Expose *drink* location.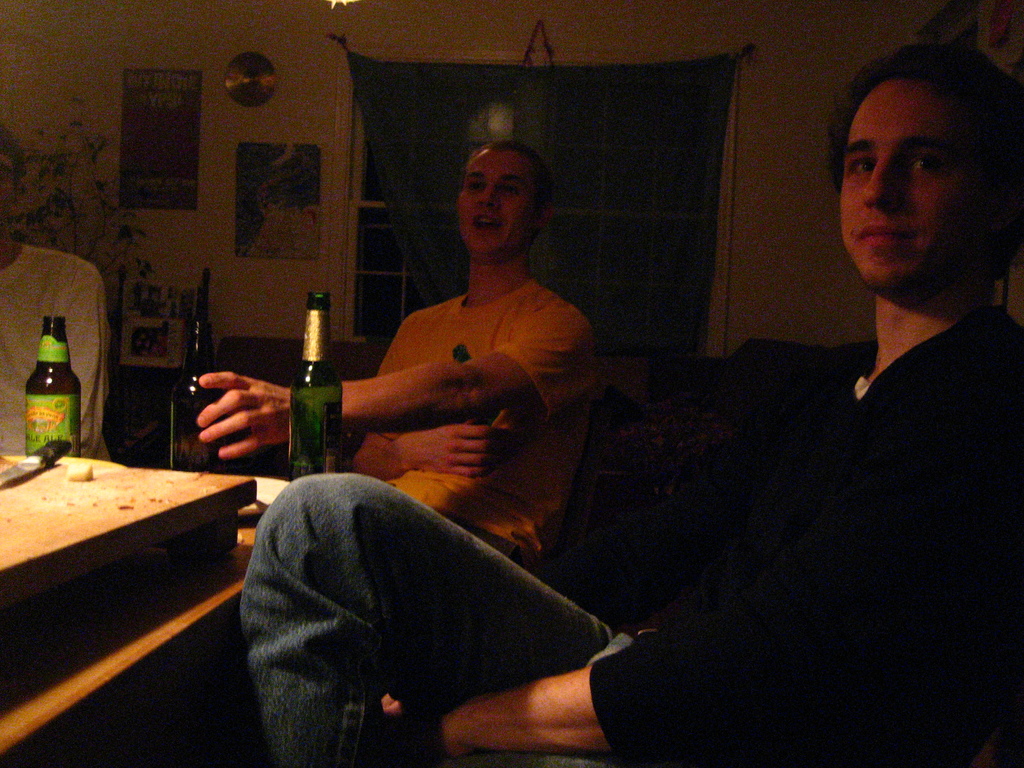
Exposed at <box>286,456,352,481</box>.
